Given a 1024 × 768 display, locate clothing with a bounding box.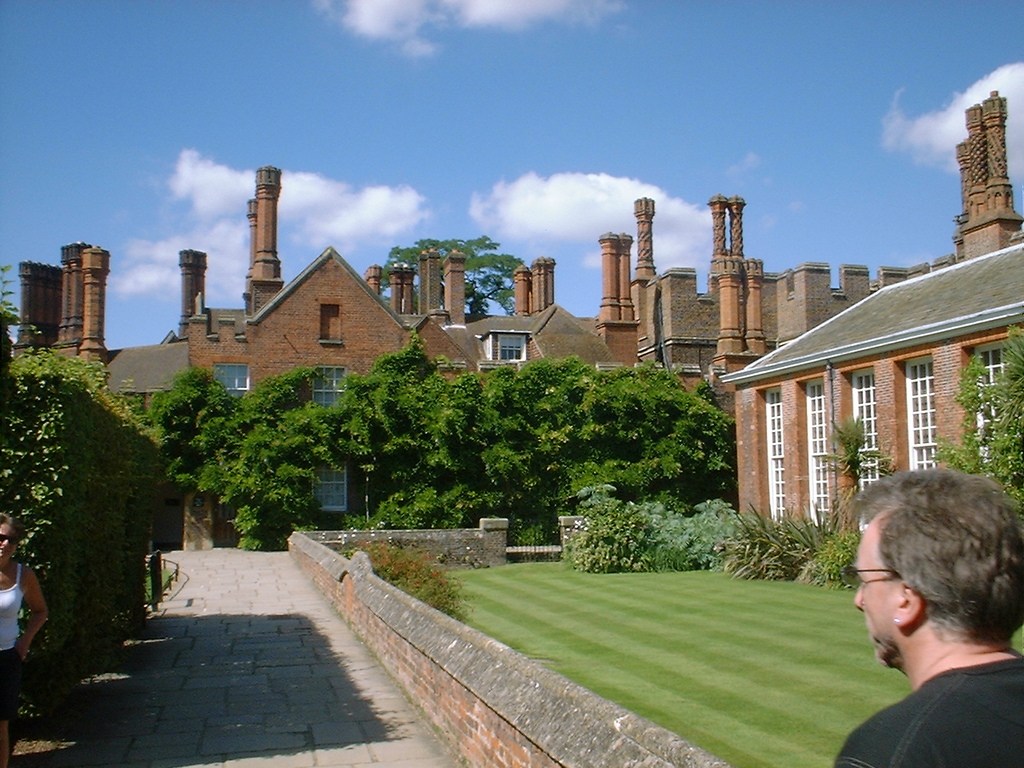
Located: 0:562:27:718.
